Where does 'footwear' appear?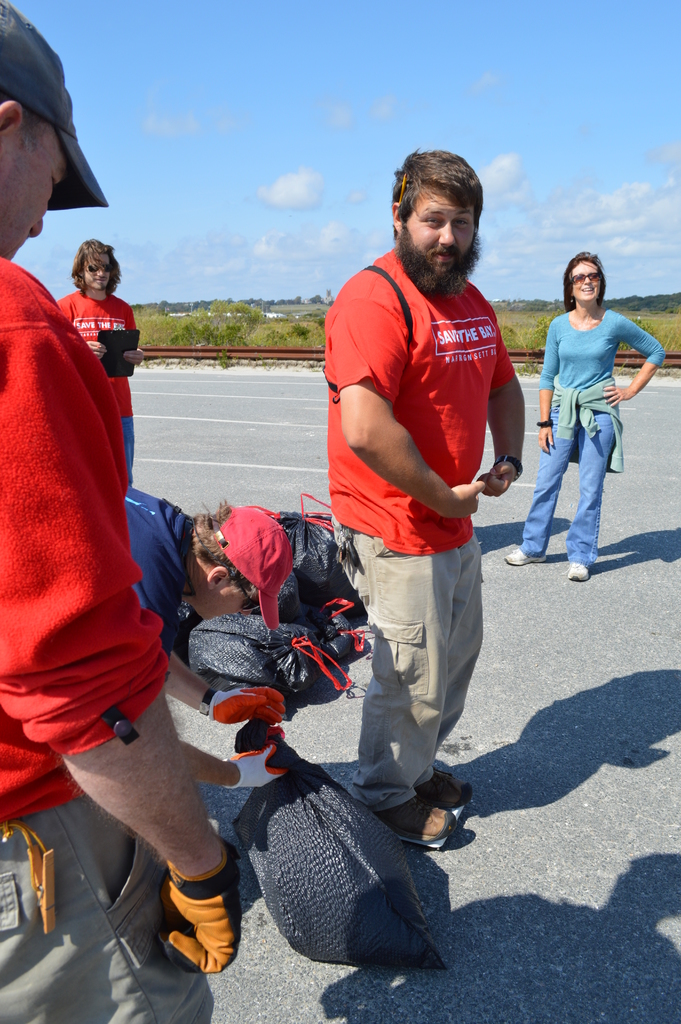
Appears at (503,544,532,563).
